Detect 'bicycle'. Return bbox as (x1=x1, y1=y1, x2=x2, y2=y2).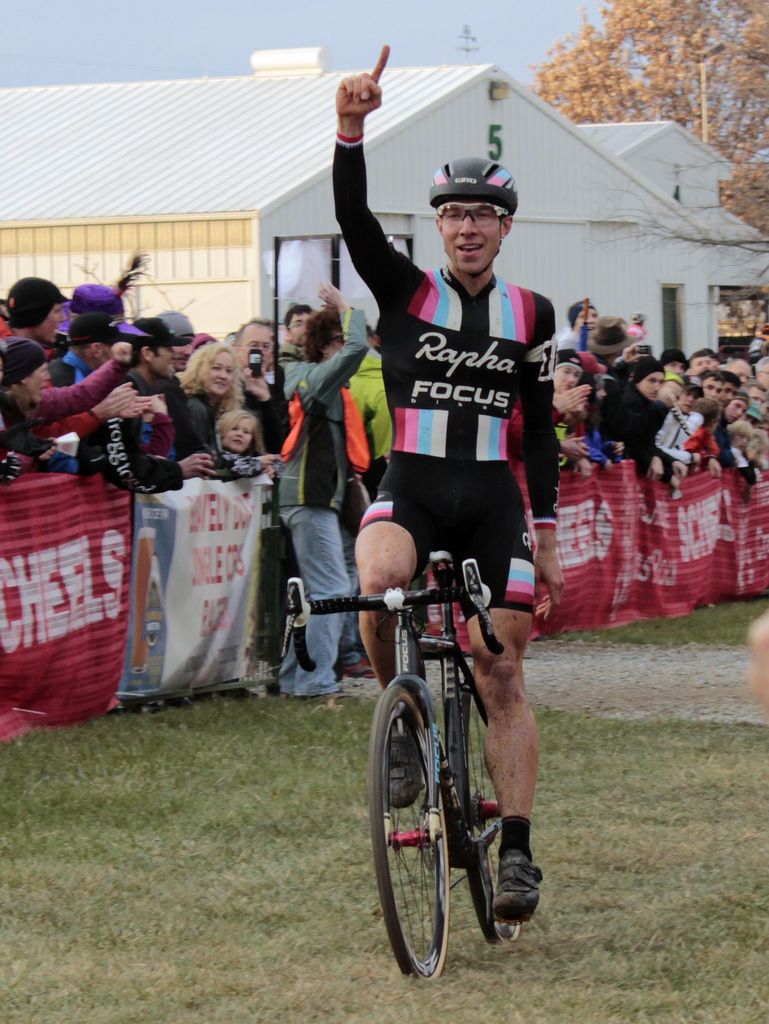
(x1=317, y1=522, x2=517, y2=984).
